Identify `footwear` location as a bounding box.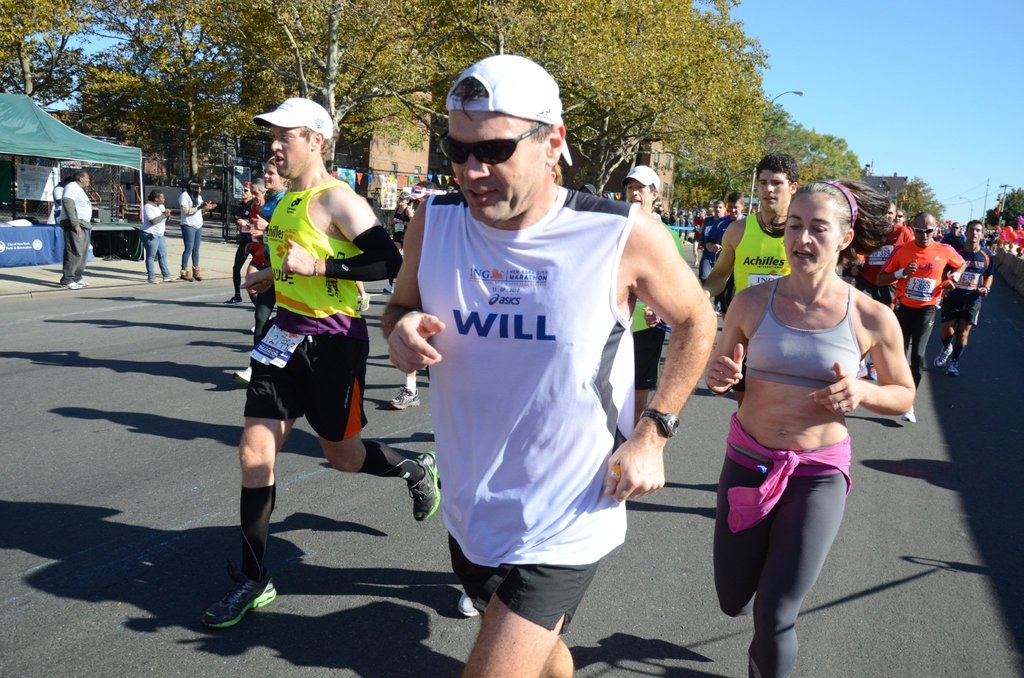
<region>144, 271, 161, 286</region>.
